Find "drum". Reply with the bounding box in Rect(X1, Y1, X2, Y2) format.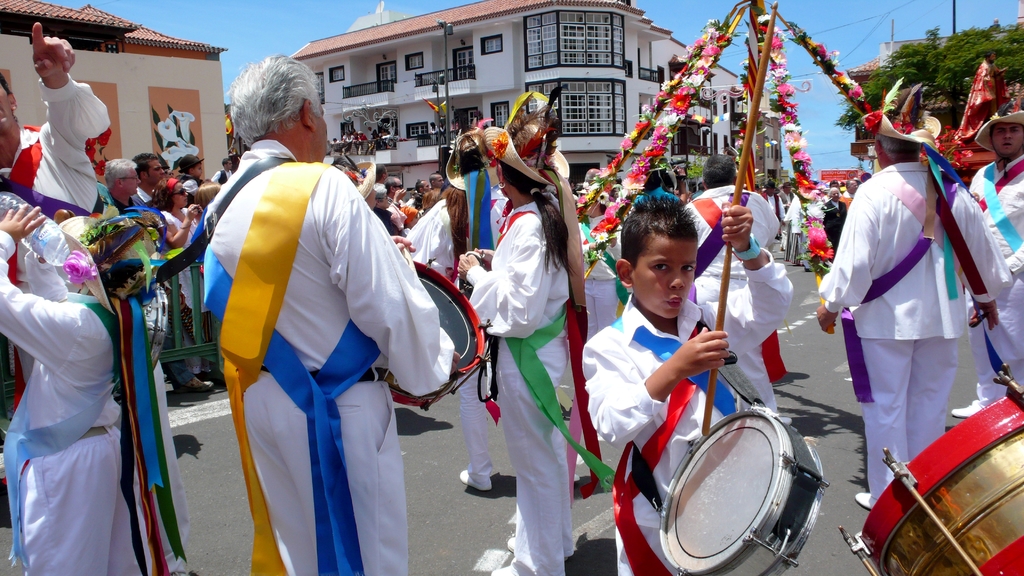
Rect(844, 372, 1023, 563).
